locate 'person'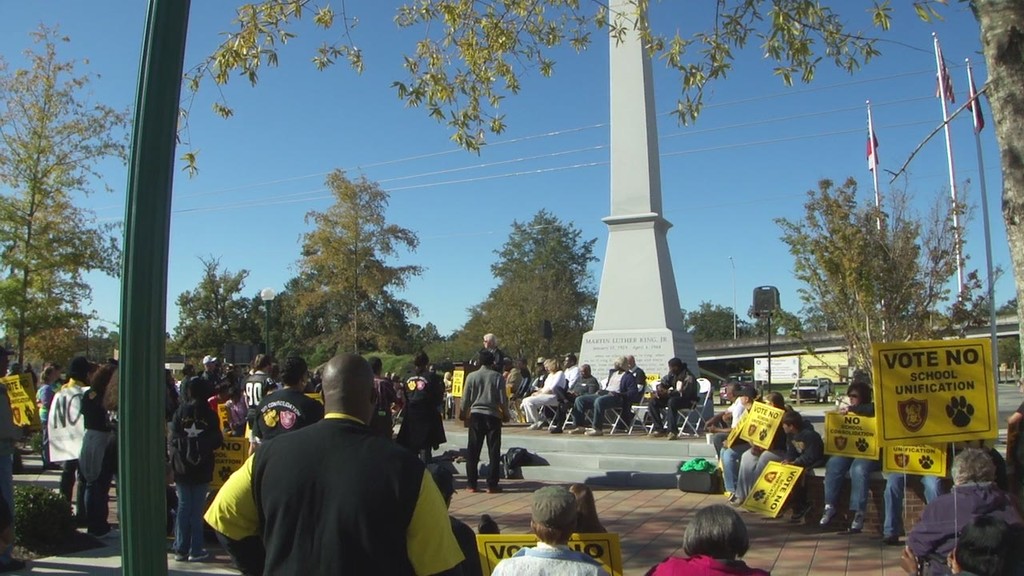
Rect(419, 463, 486, 575)
